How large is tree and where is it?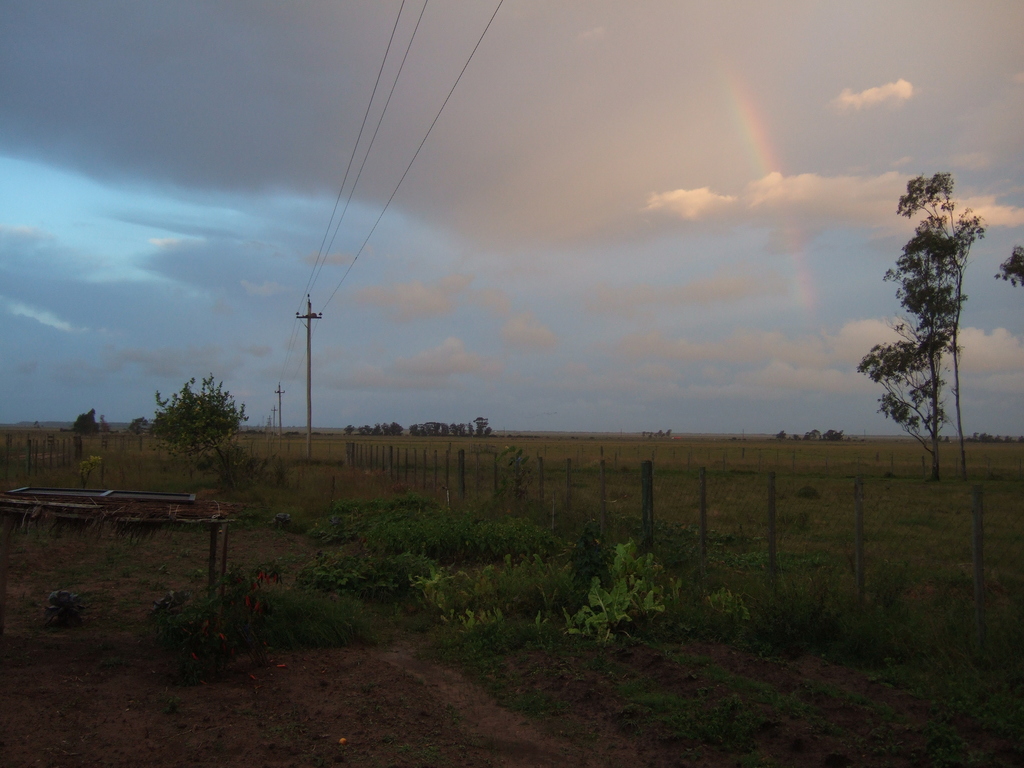
Bounding box: <bbox>860, 155, 991, 488</bbox>.
